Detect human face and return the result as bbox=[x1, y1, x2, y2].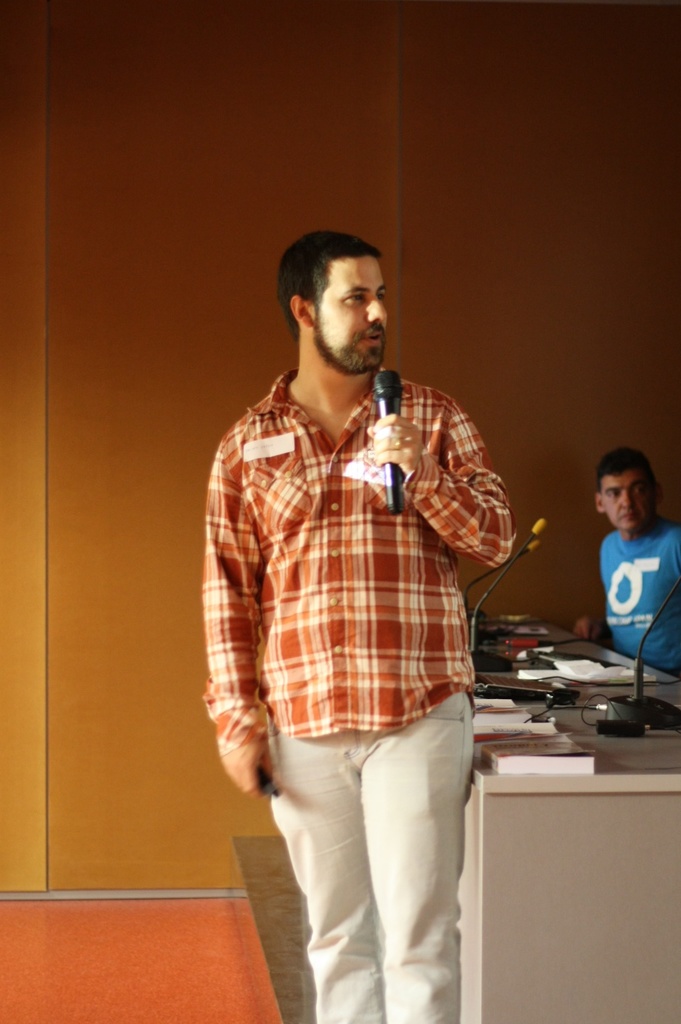
bbox=[308, 254, 392, 373].
